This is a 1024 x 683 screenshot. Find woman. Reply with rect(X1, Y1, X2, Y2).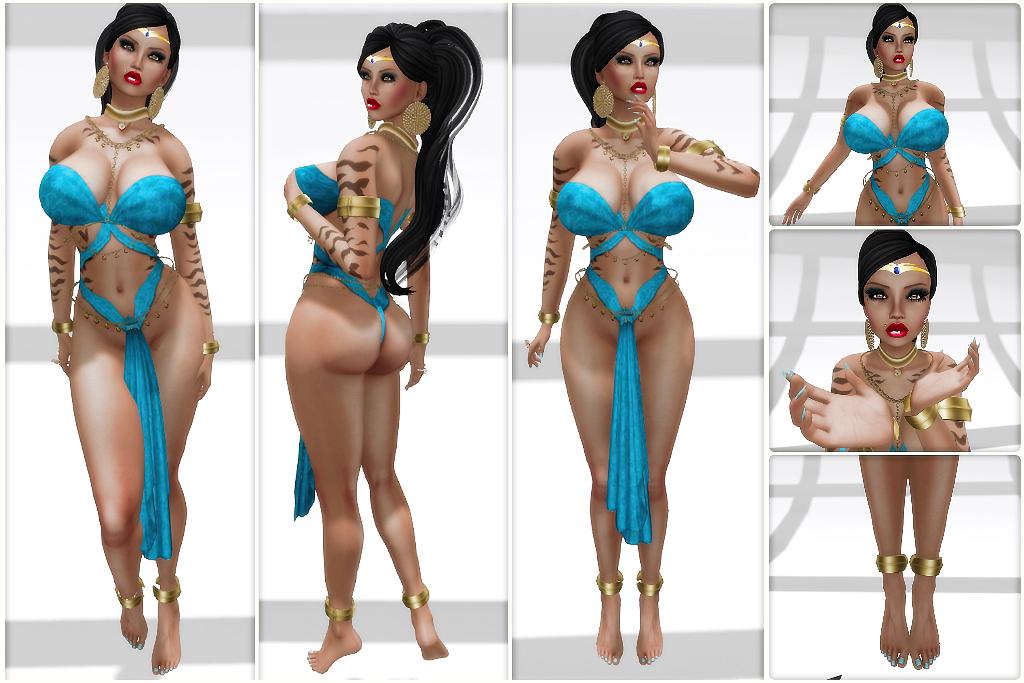
rect(284, 16, 483, 674).
